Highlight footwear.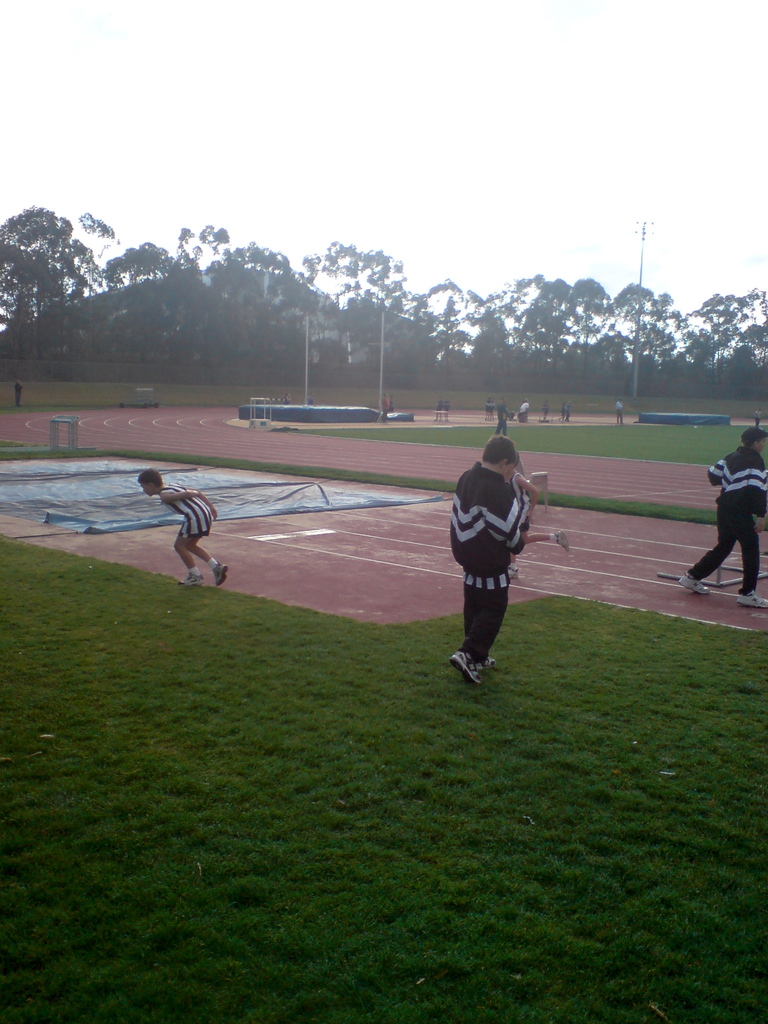
Highlighted region: 212/552/236/596.
